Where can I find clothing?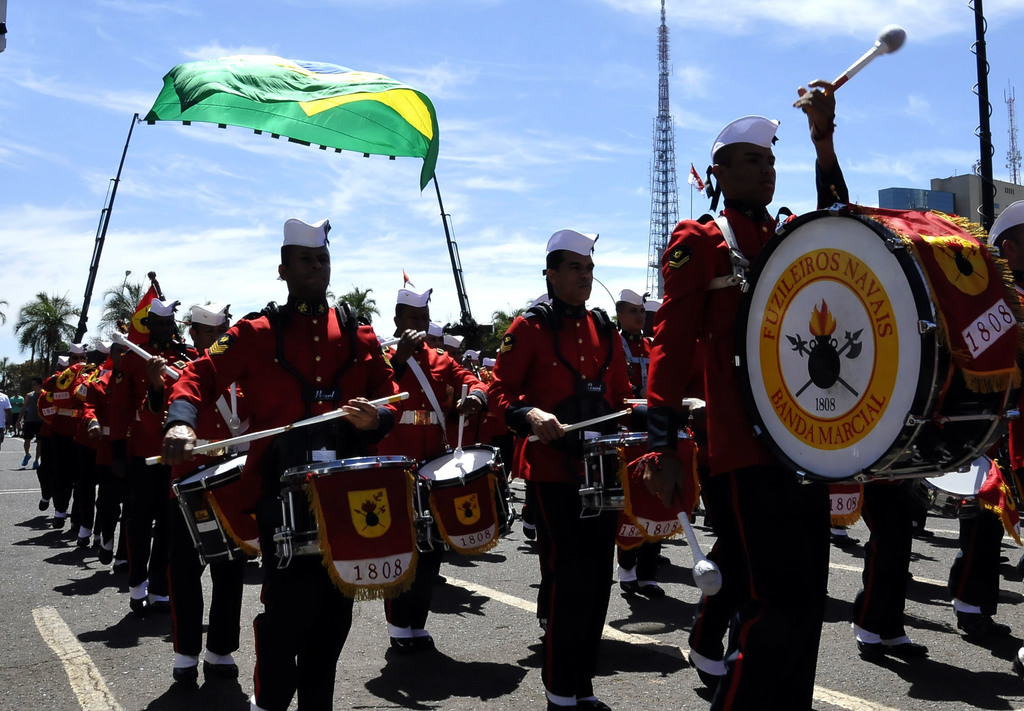
You can find it at pyautogui.locateOnScreen(162, 338, 247, 659).
